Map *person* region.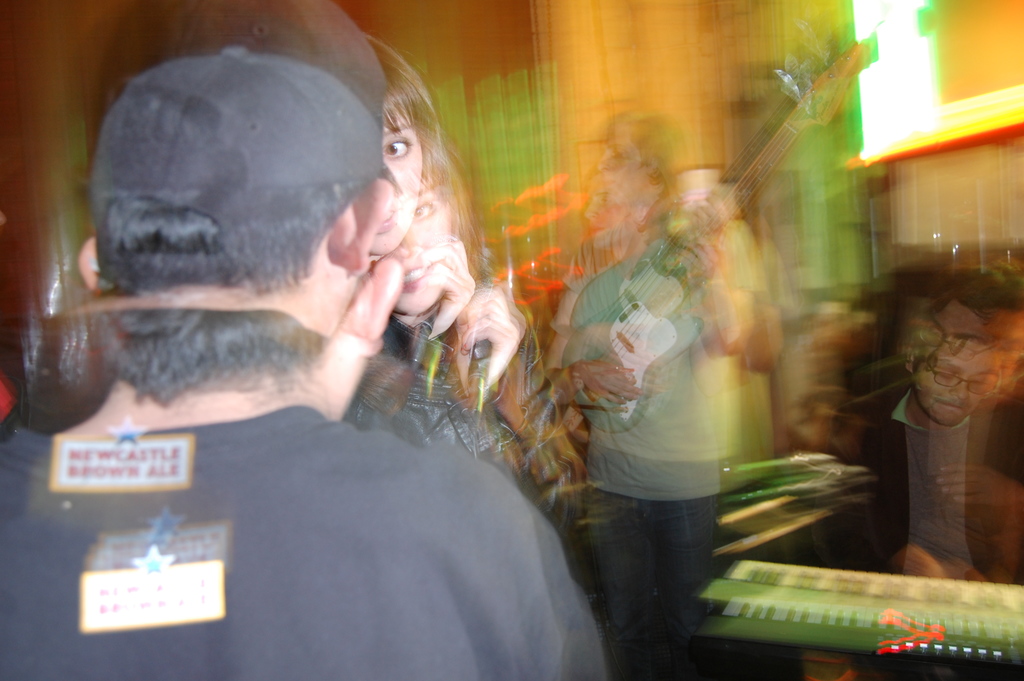
Mapped to <region>4, 60, 629, 680</region>.
